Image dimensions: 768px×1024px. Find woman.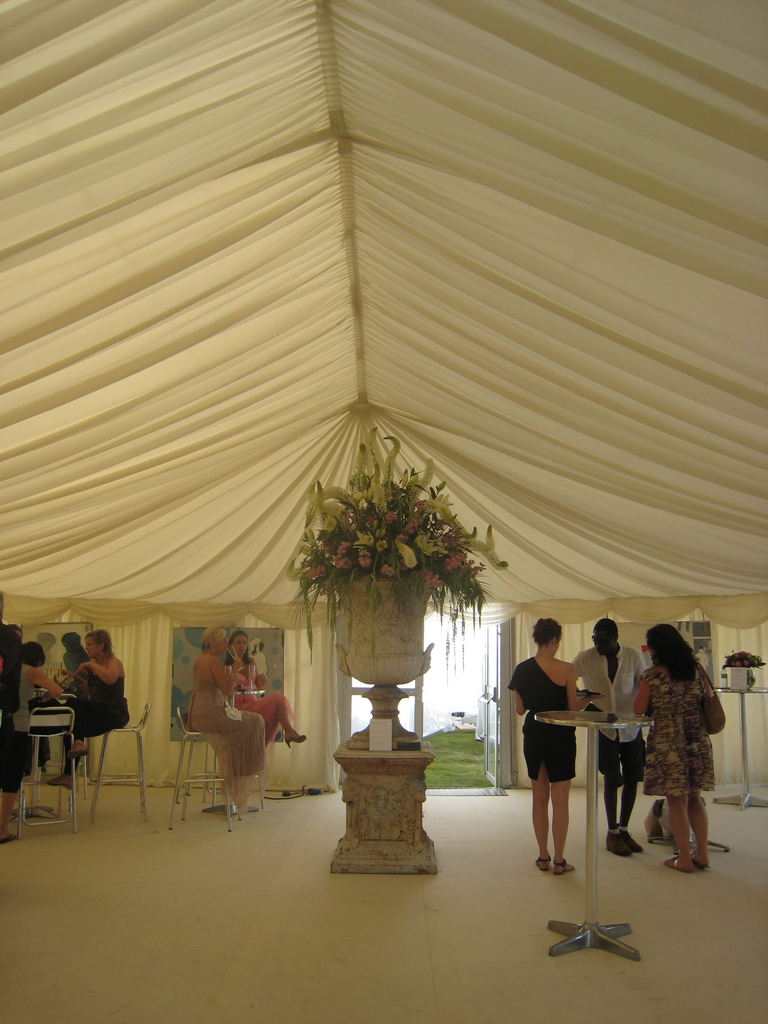
<bbox>179, 625, 270, 803</bbox>.
